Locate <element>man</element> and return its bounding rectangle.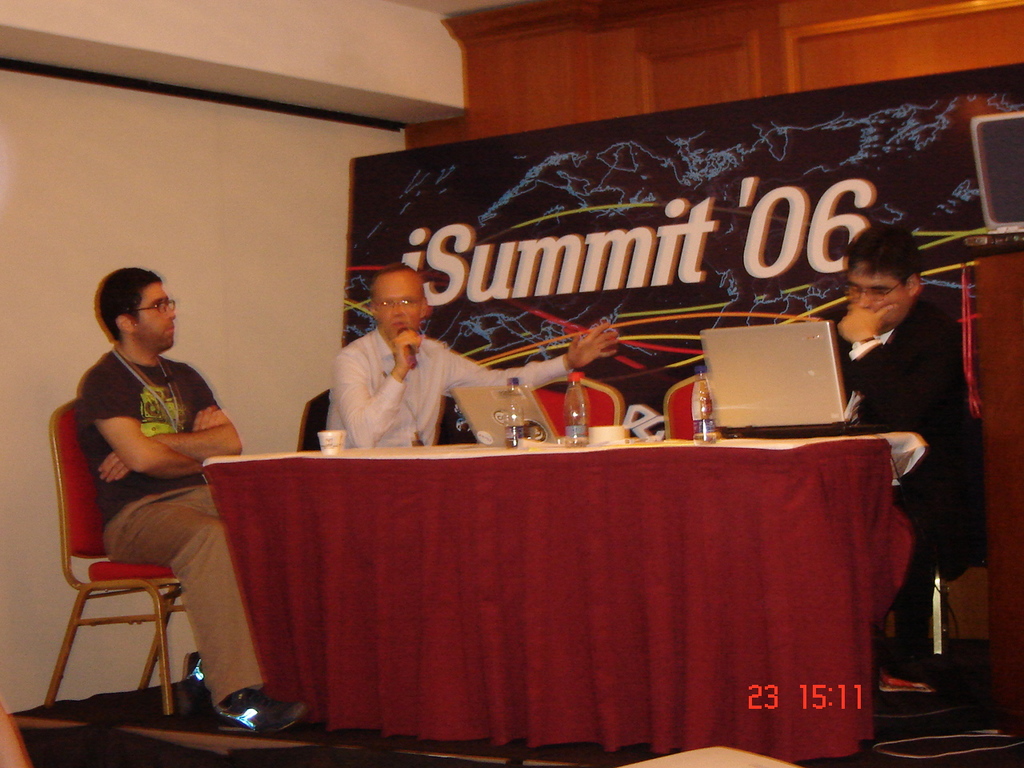
l=326, t=262, r=621, b=449.
